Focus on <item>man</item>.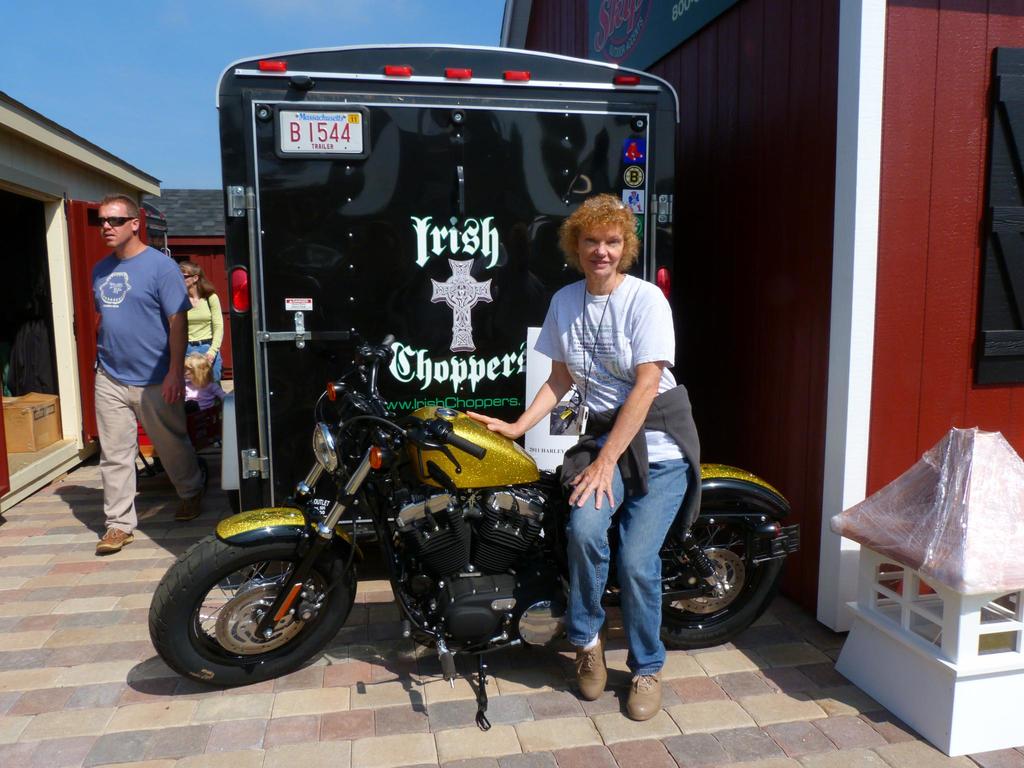
Focused at <box>63,195,200,559</box>.
